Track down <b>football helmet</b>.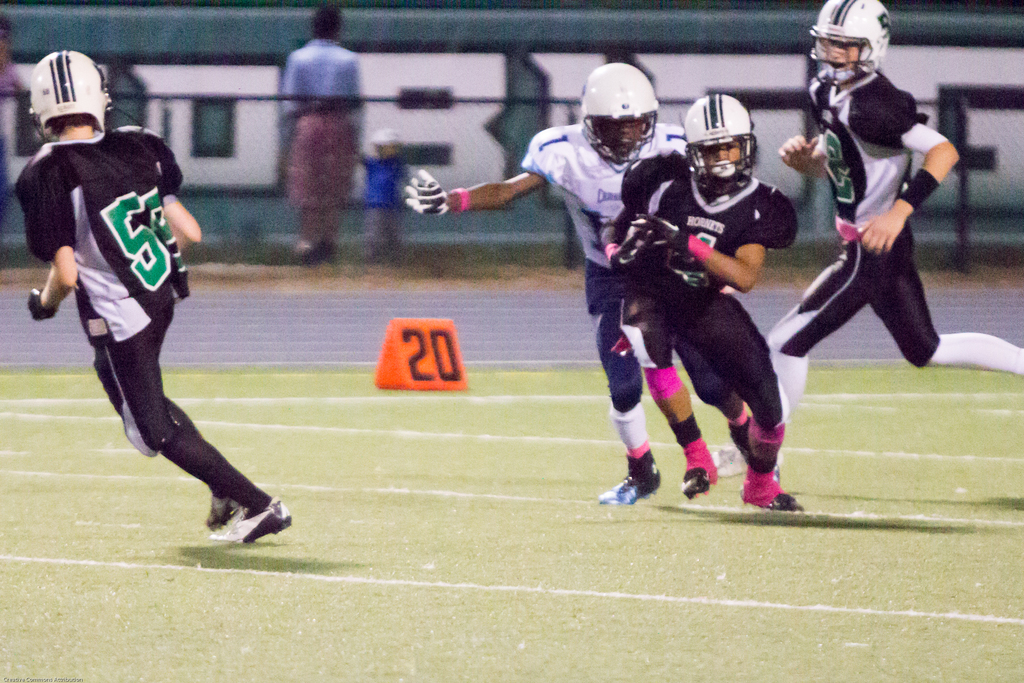
Tracked to rect(680, 94, 761, 194).
